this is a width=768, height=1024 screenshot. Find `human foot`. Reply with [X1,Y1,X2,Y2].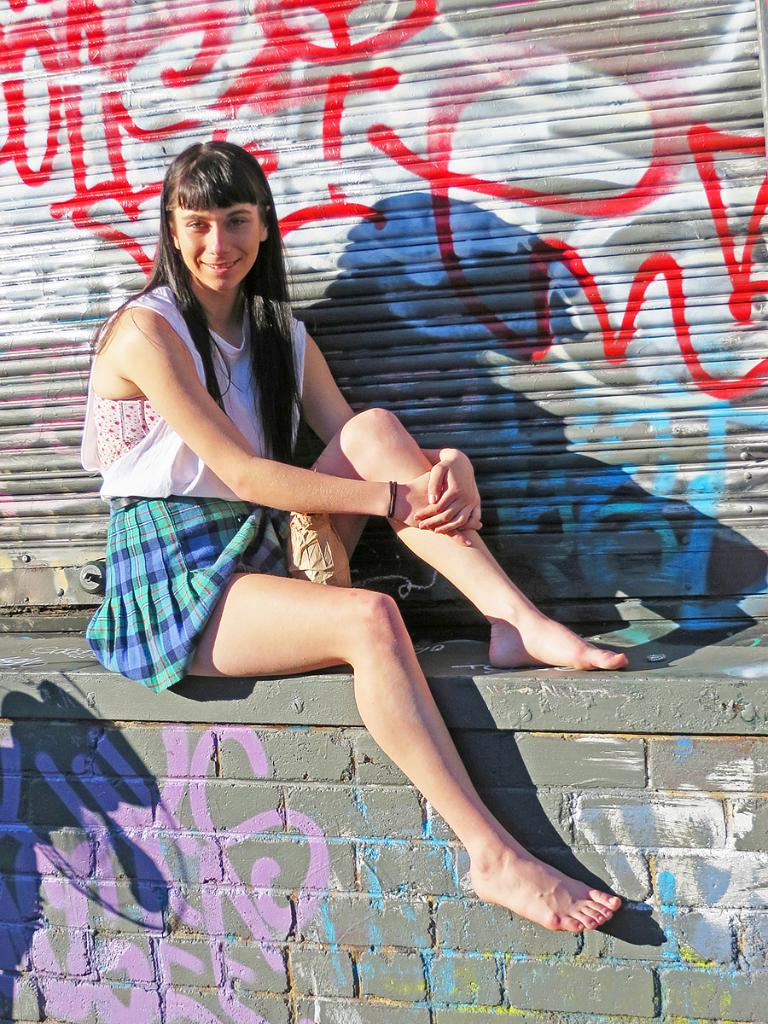
[492,596,630,667].
